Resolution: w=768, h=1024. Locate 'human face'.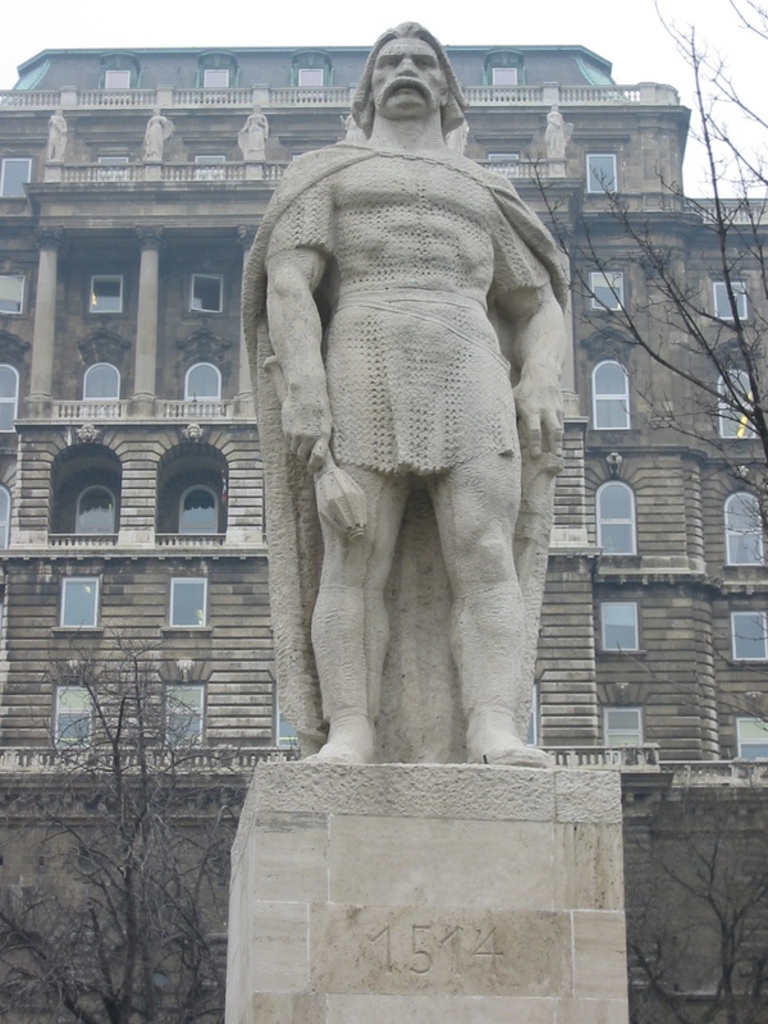
pyautogui.locateOnScreen(372, 35, 447, 120).
